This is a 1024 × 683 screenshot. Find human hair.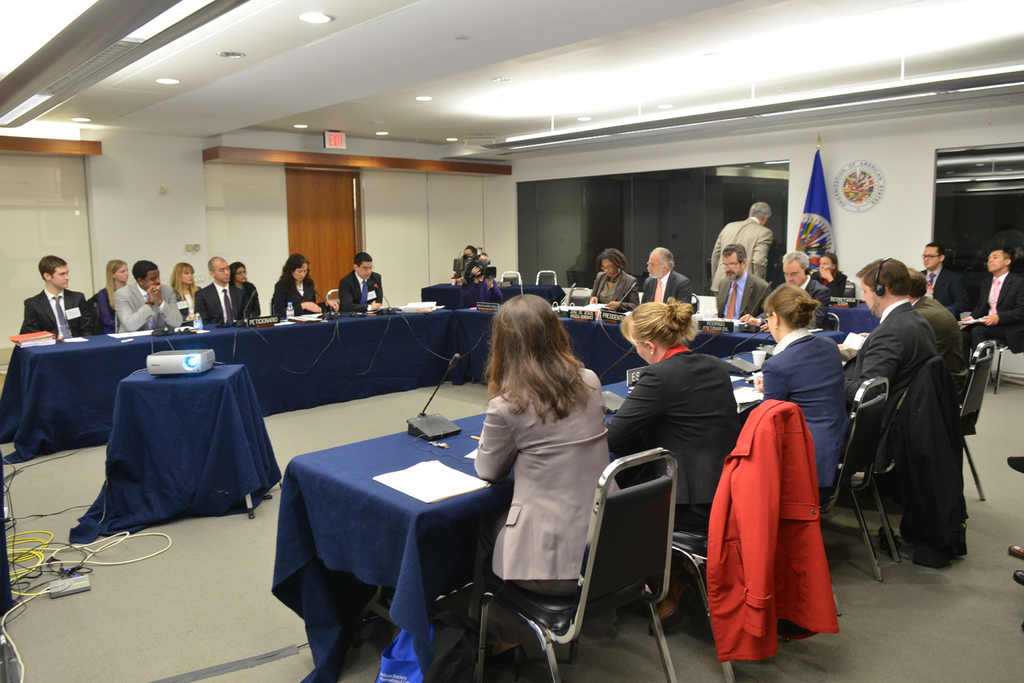
Bounding box: box(231, 260, 245, 287).
